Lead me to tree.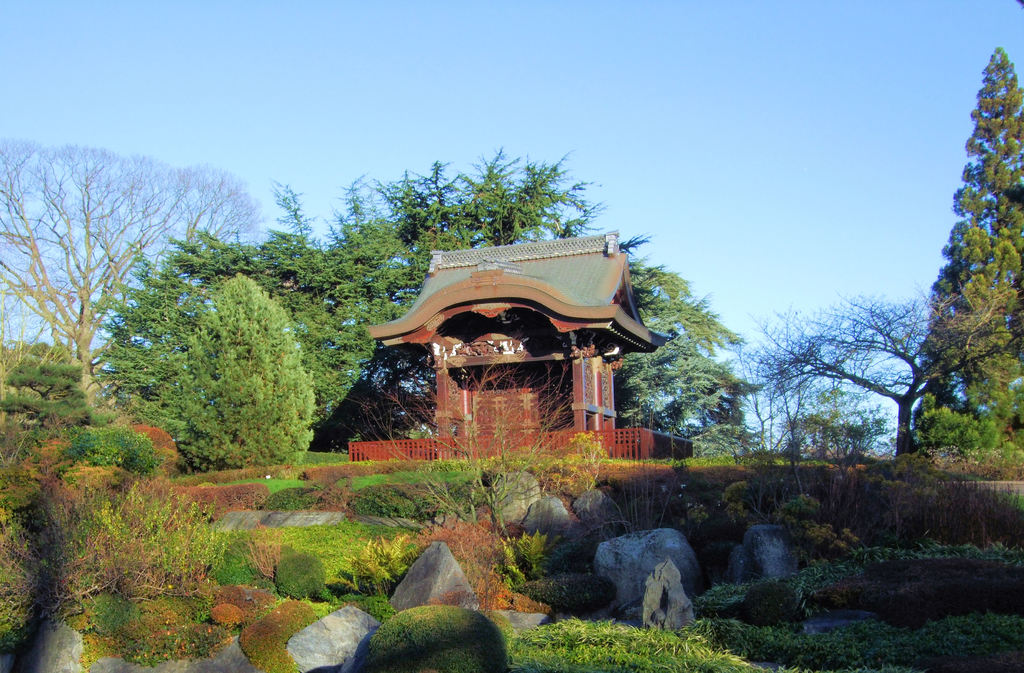
Lead to (x1=744, y1=41, x2=1023, y2=467).
